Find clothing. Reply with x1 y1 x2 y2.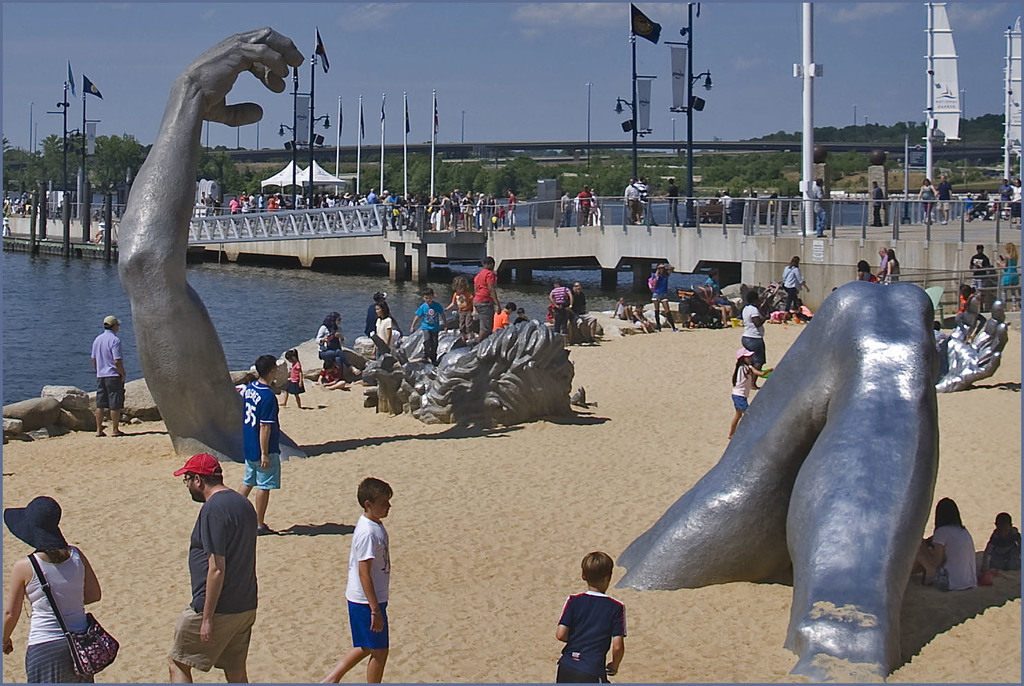
664 189 679 222.
